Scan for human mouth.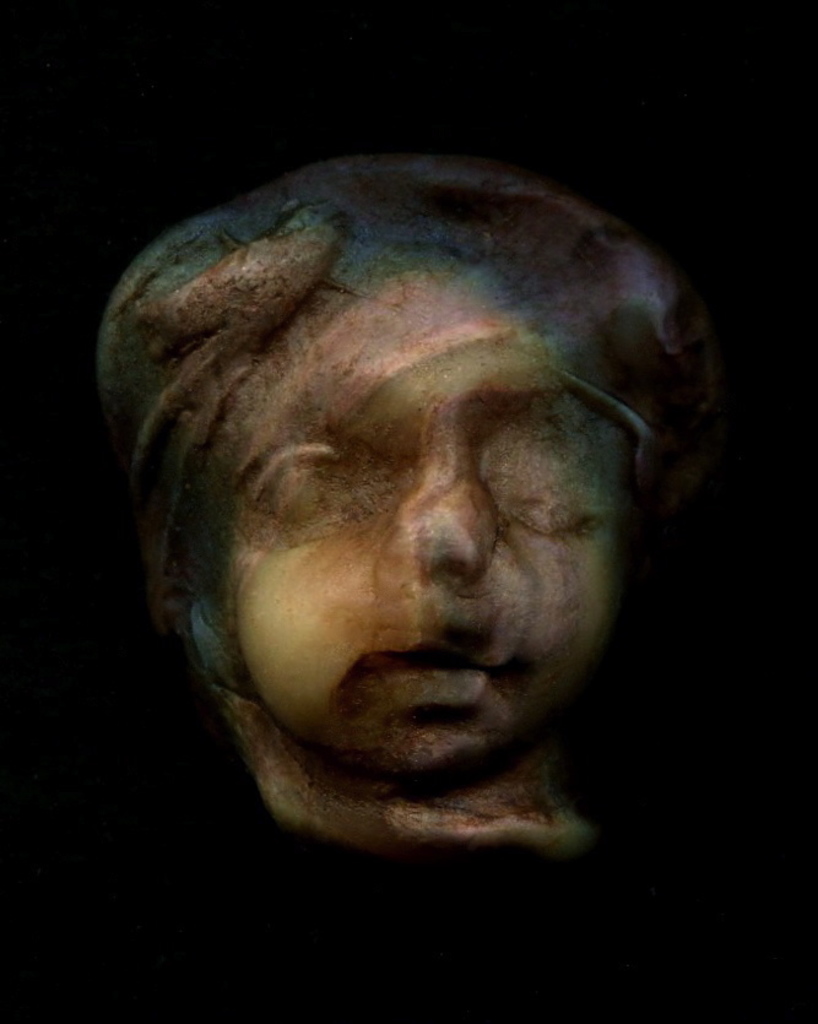
Scan result: 331, 627, 524, 714.
